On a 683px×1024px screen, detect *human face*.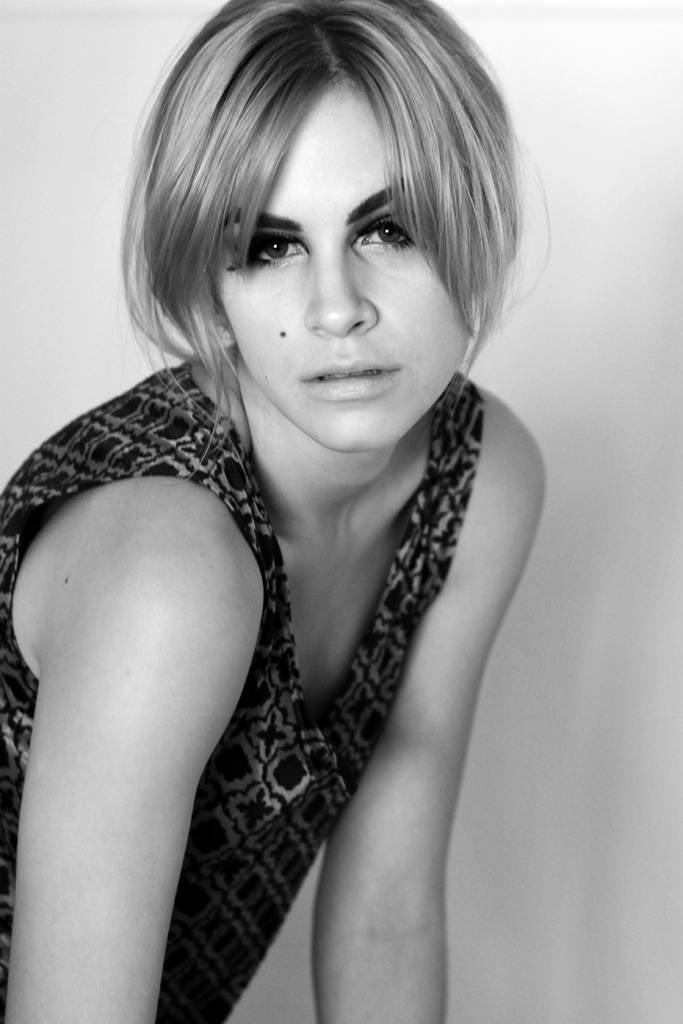
212, 80, 475, 452.
